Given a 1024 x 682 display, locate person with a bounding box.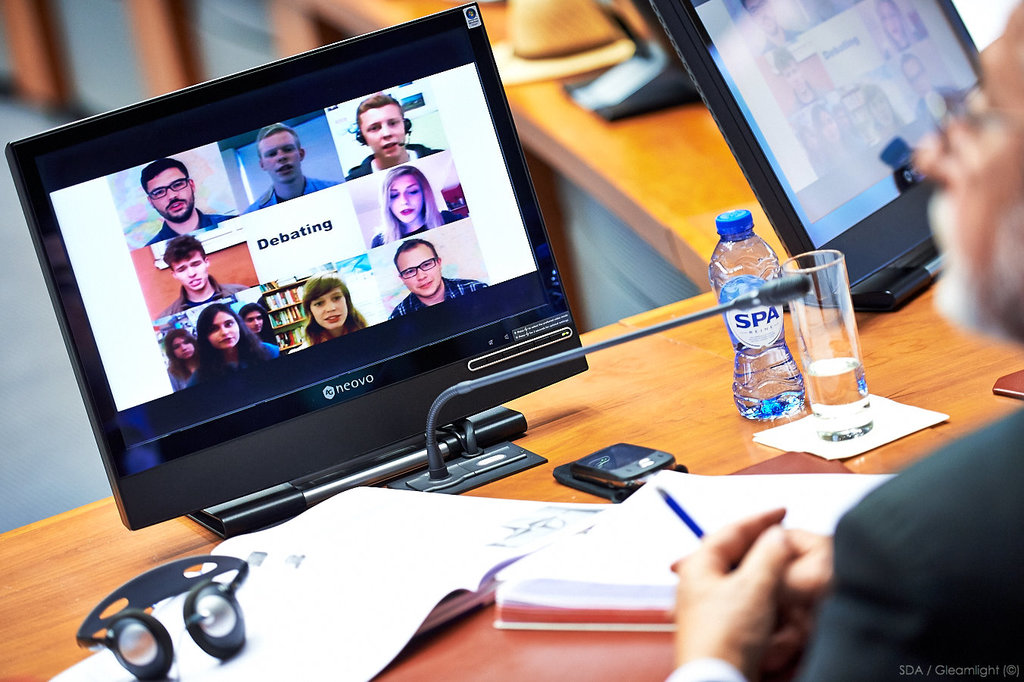
Located: rect(347, 99, 445, 183).
